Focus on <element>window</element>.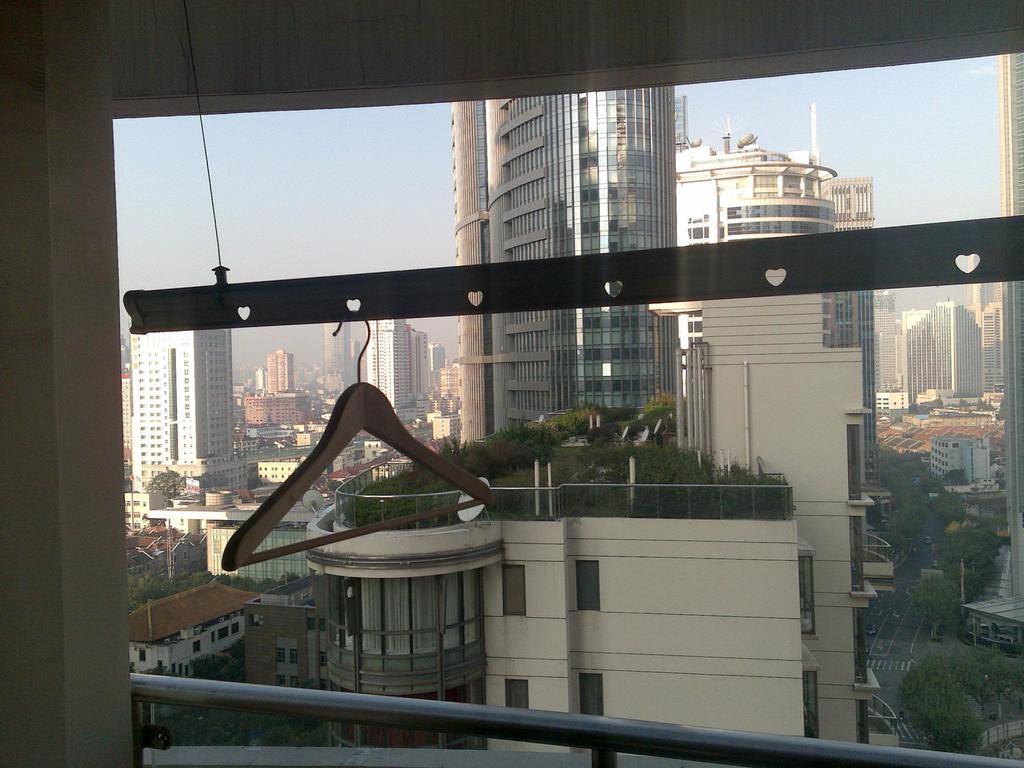
Focused at bbox(230, 621, 240, 636).
